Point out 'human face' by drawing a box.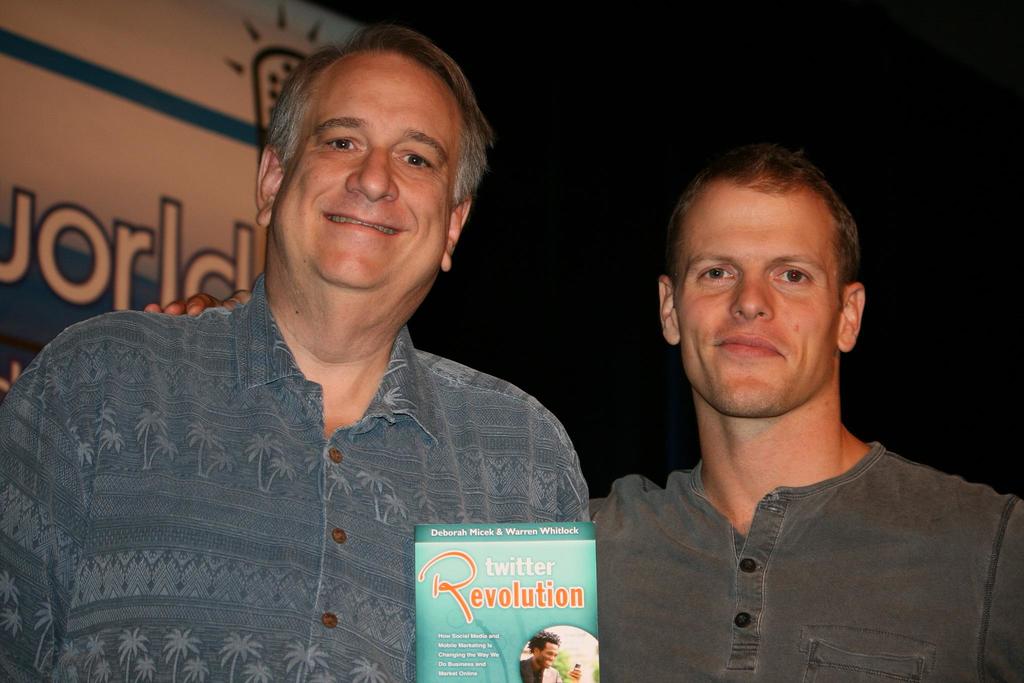
crop(535, 645, 557, 670).
